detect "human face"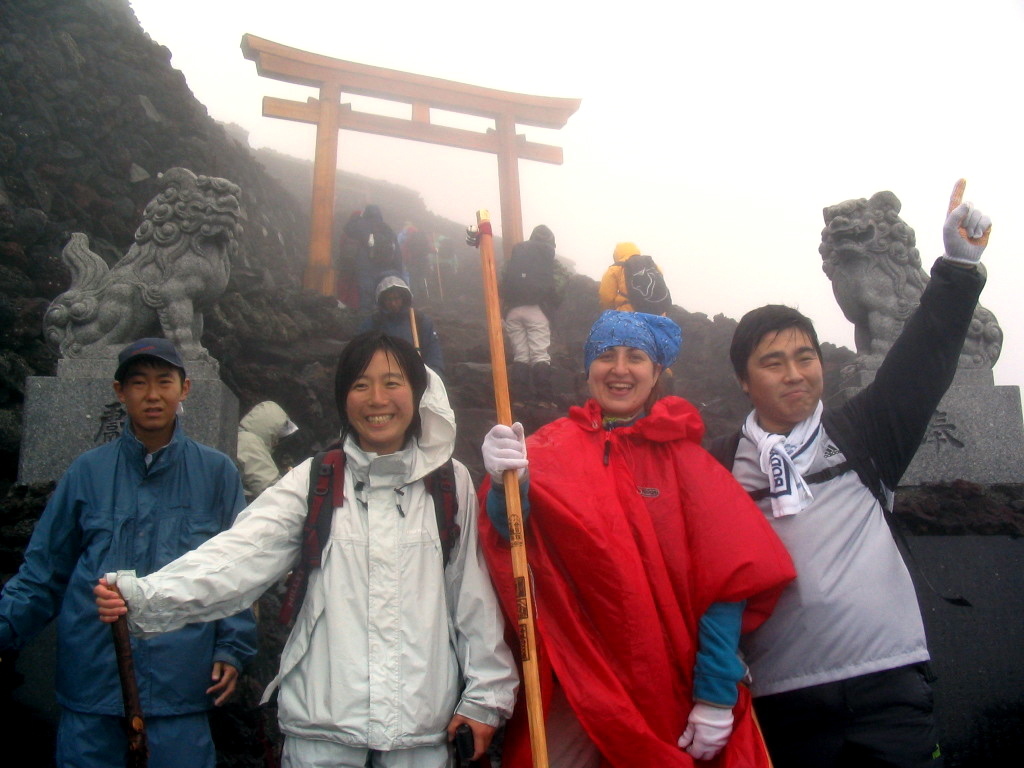
<bbox>750, 330, 821, 423</bbox>
